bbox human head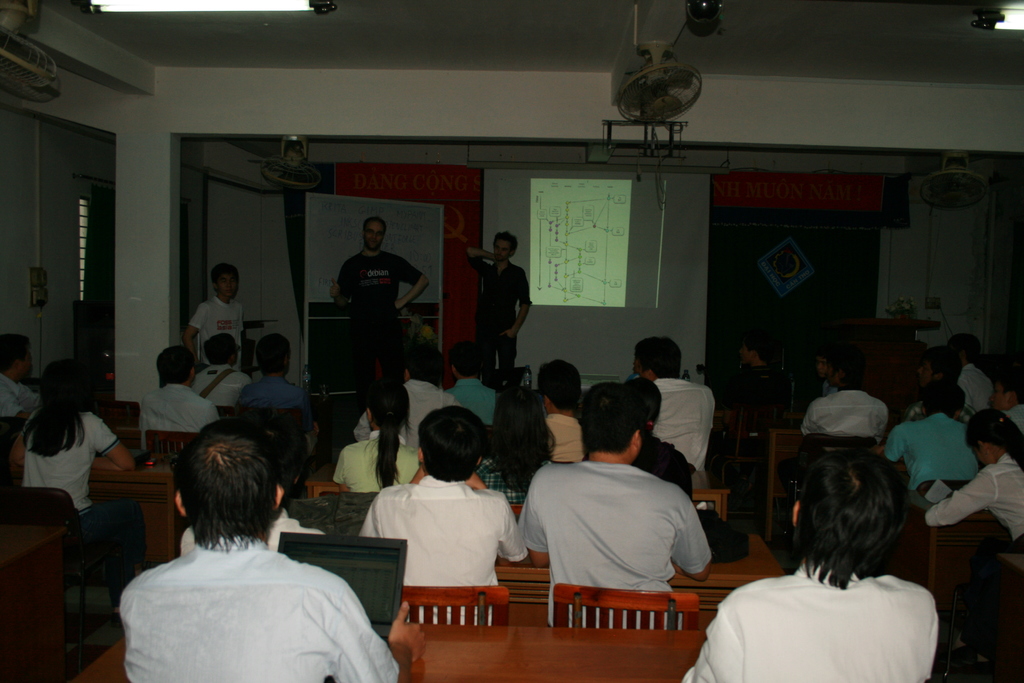
detection(156, 434, 288, 557)
